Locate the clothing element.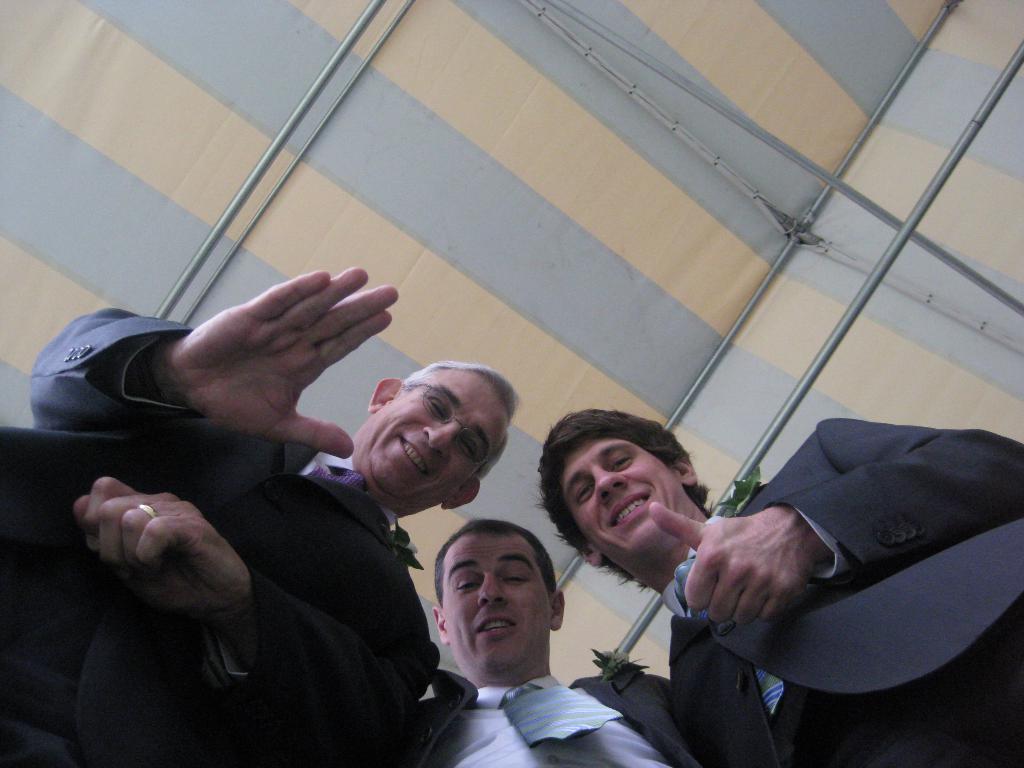
Element bbox: Rect(673, 416, 1023, 767).
